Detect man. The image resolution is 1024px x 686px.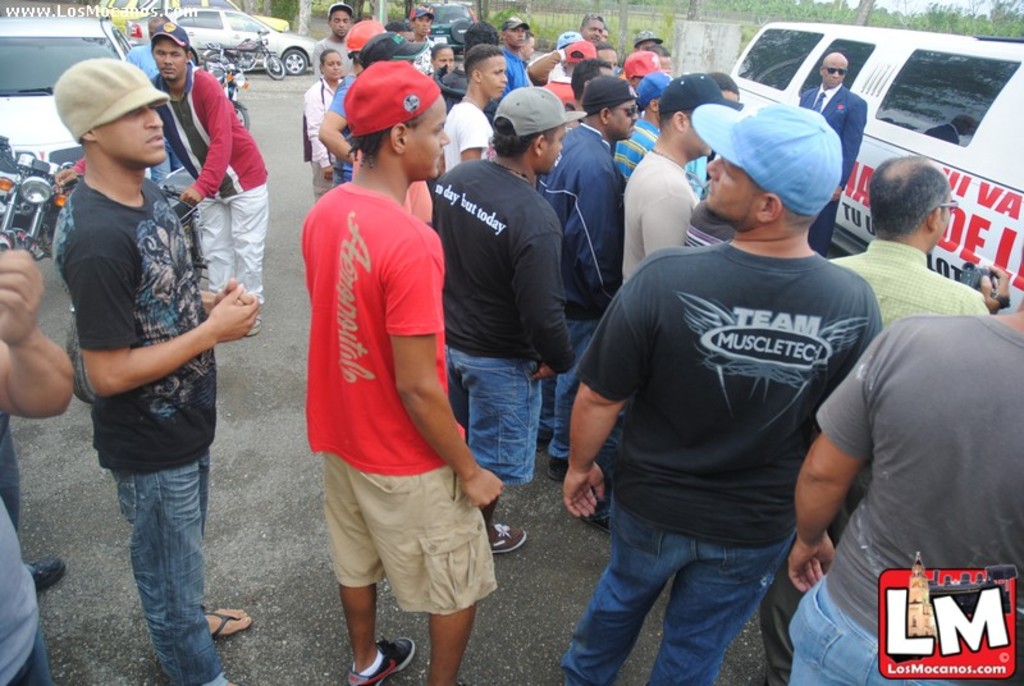
[left=612, top=74, right=675, bottom=175].
